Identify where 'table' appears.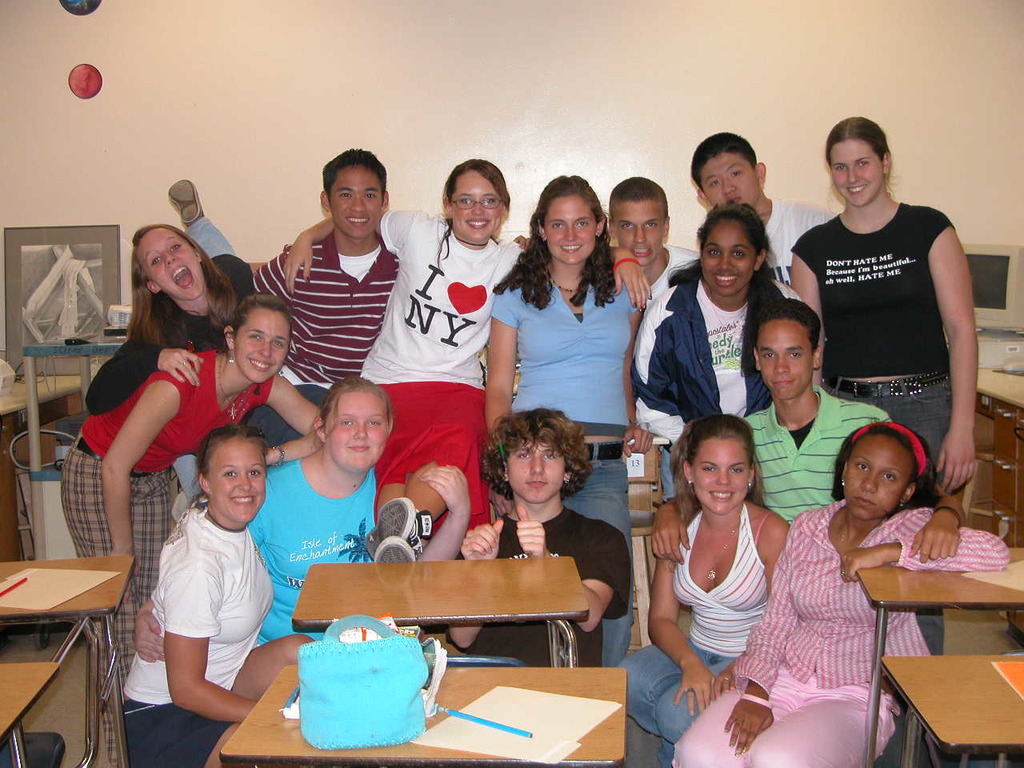
Appears at (0, 557, 134, 767).
